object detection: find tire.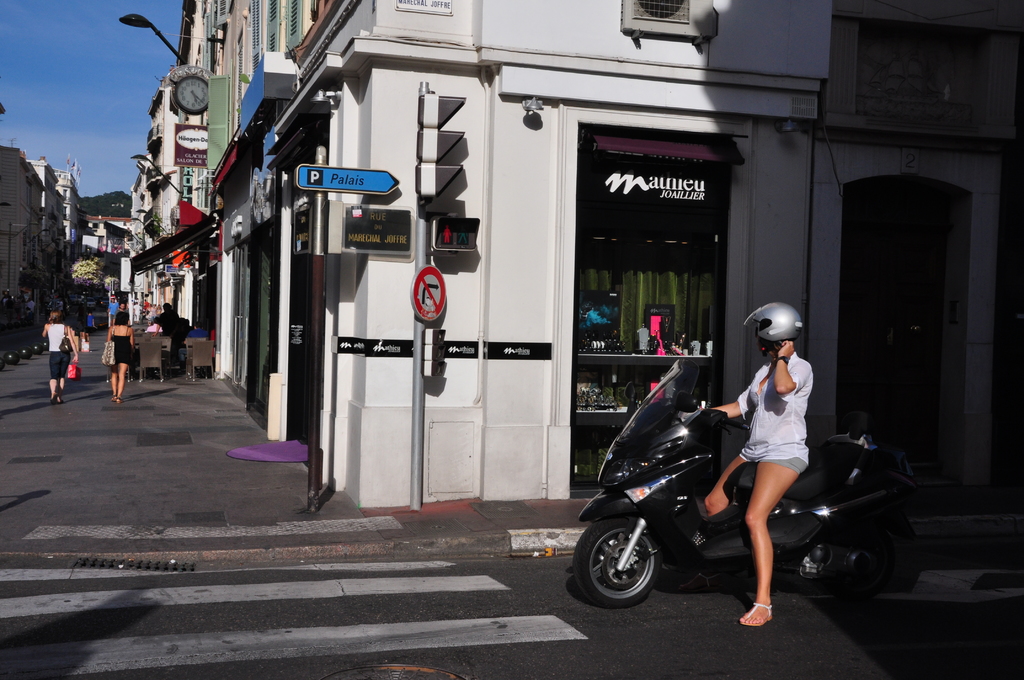
box(568, 509, 658, 616).
